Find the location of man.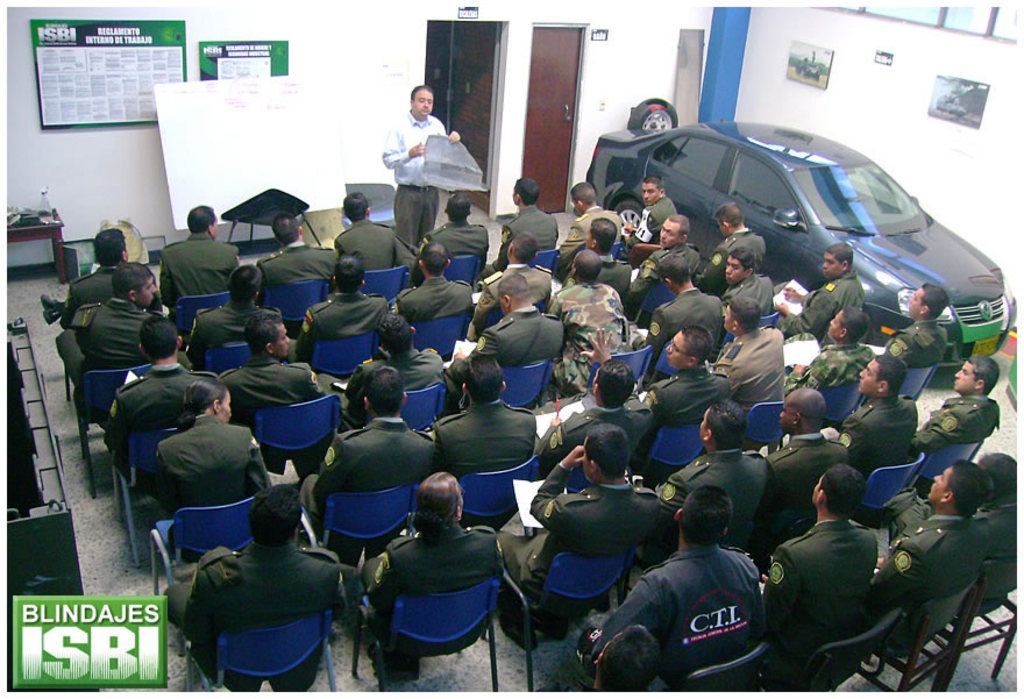
Location: bbox=[287, 254, 390, 373].
